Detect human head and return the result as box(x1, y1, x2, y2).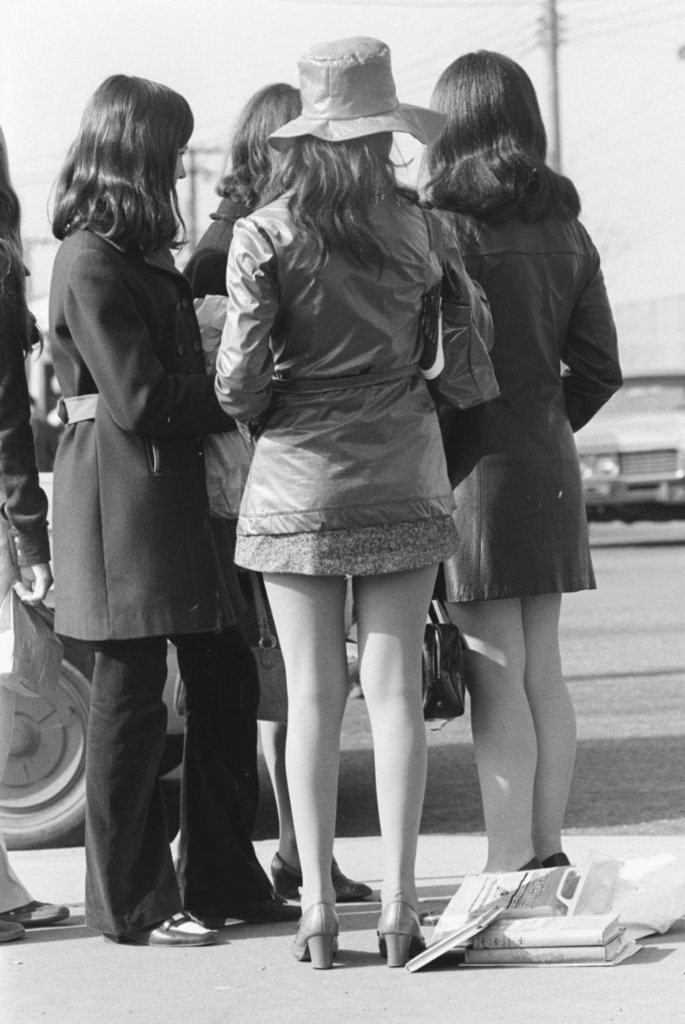
box(233, 80, 300, 194).
